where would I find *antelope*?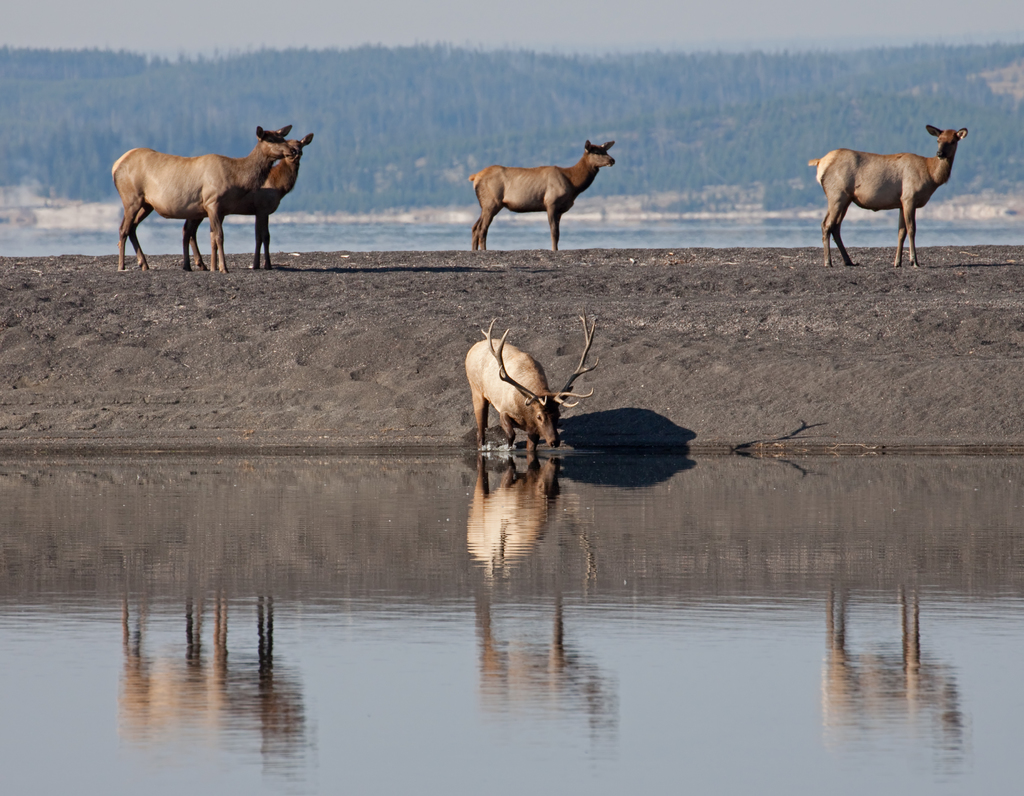
At Rect(109, 126, 294, 277).
